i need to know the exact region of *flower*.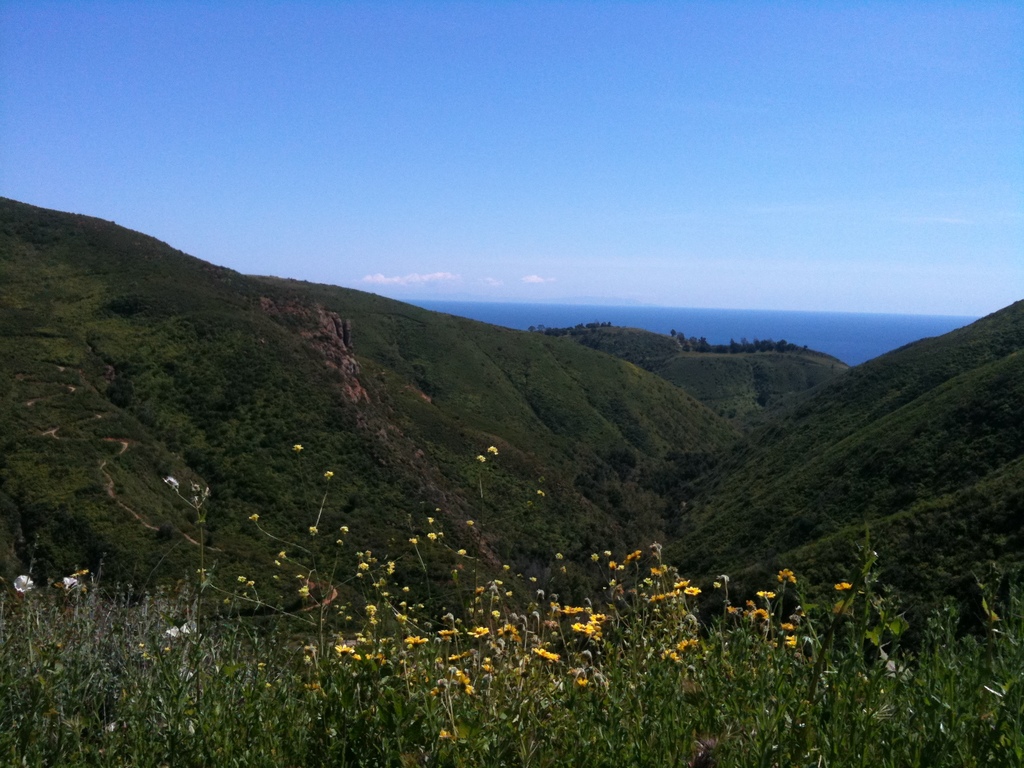
Region: bbox=(575, 619, 595, 635).
